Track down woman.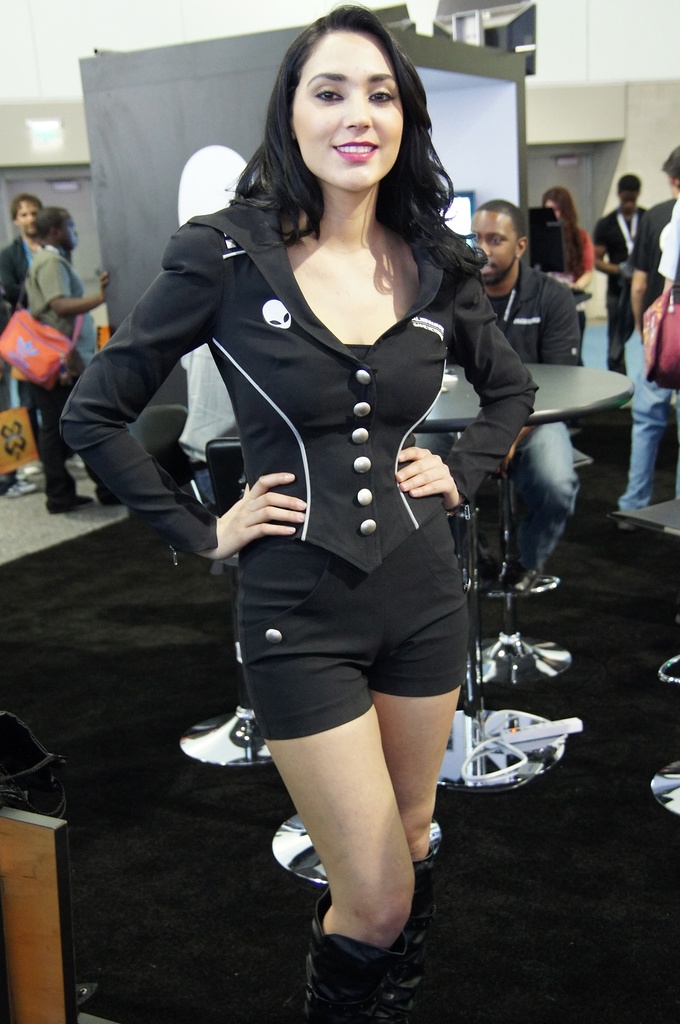
Tracked to <bbox>533, 179, 597, 289</bbox>.
